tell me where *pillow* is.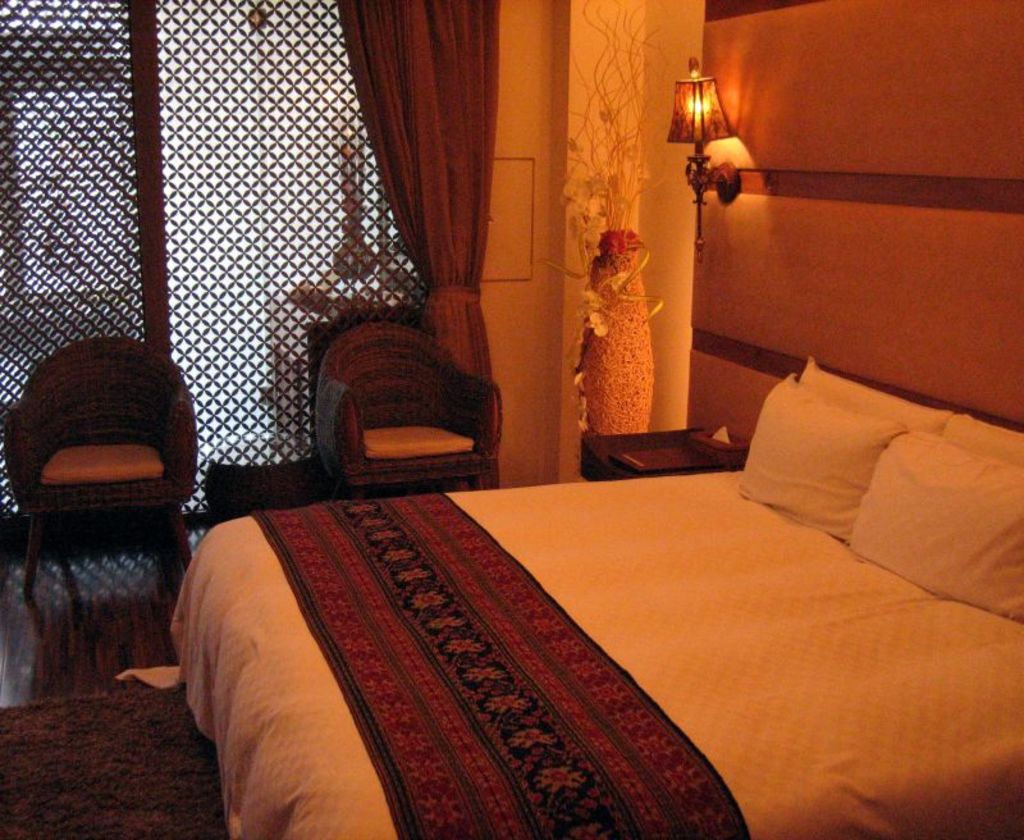
*pillow* is at rect(945, 401, 1023, 476).
